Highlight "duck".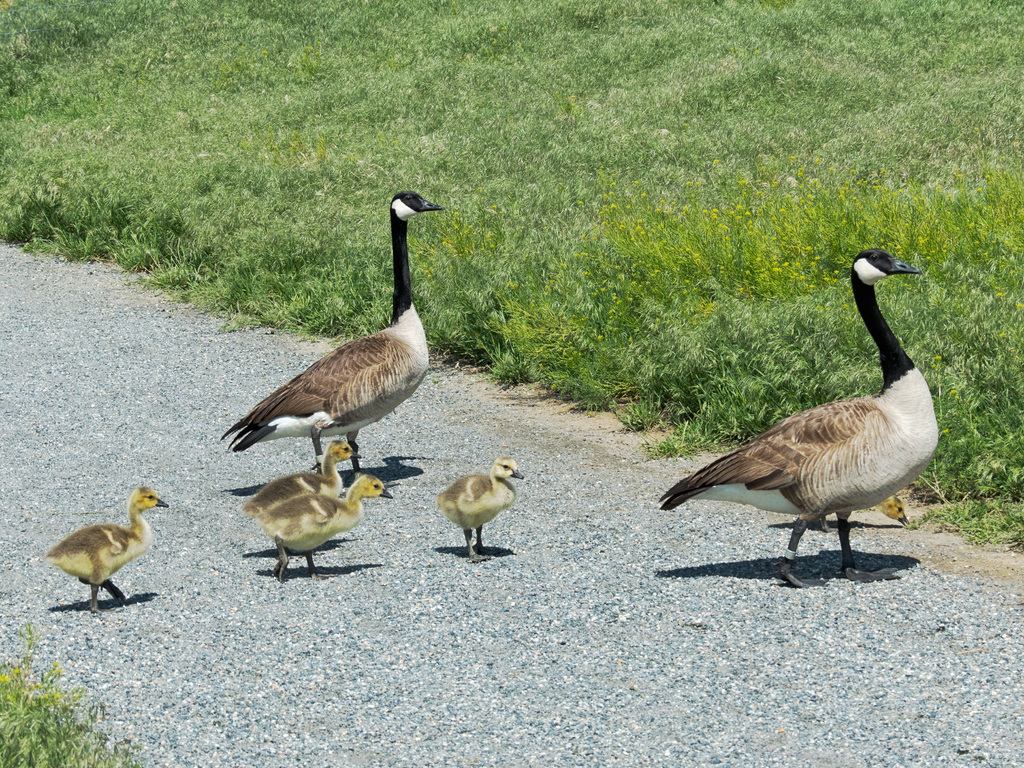
Highlighted region: bbox=[435, 456, 525, 554].
